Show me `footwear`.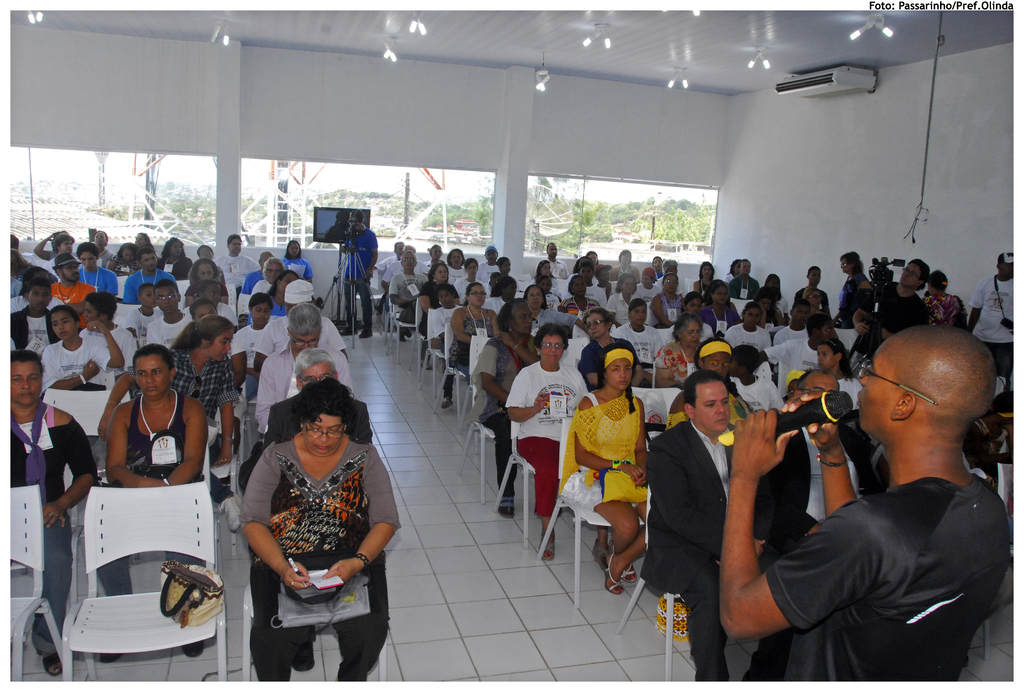
`footwear` is here: left=100, top=652, right=124, bottom=666.
